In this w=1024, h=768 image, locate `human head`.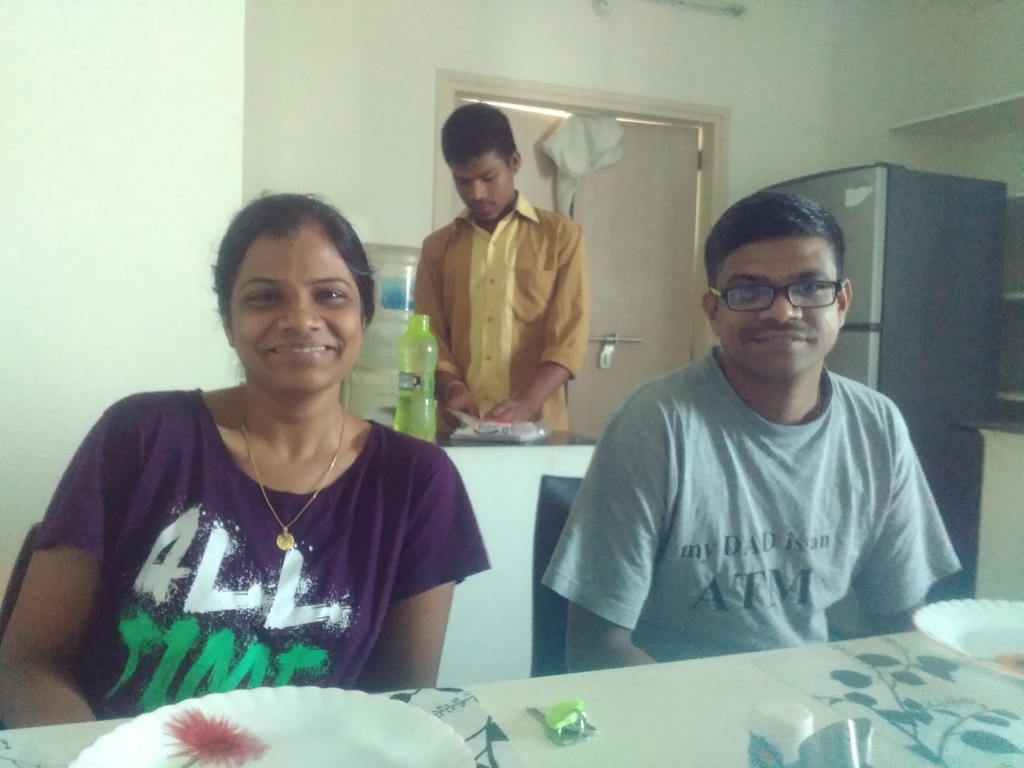
Bounding box: box(437, 97, 525, 222).
